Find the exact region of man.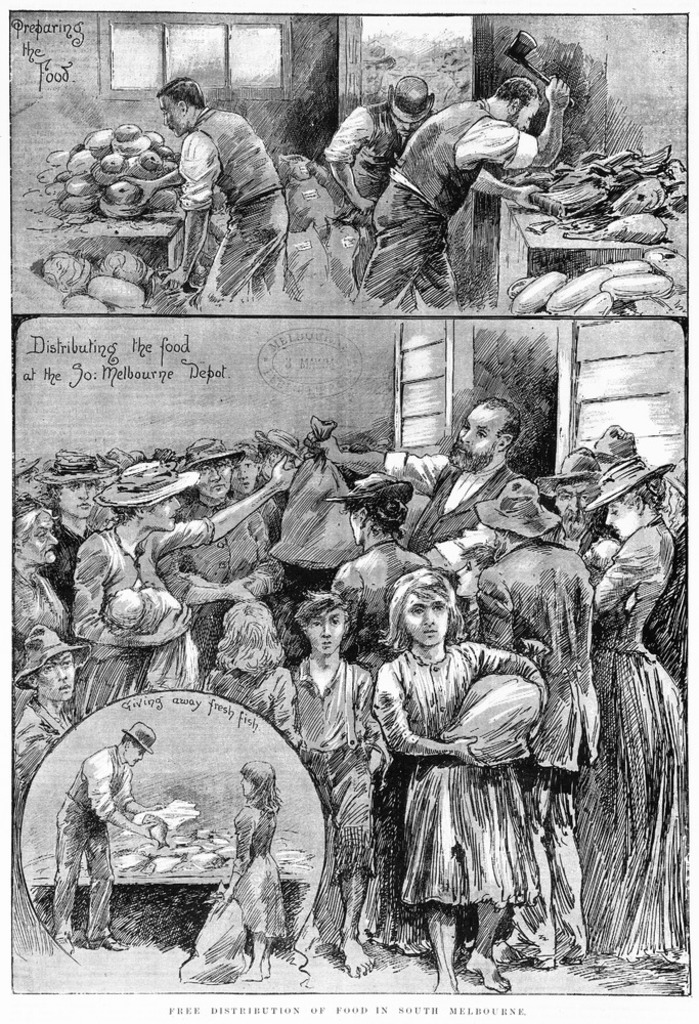
Exact region: <region>537, 440, 617, 590</region>.
